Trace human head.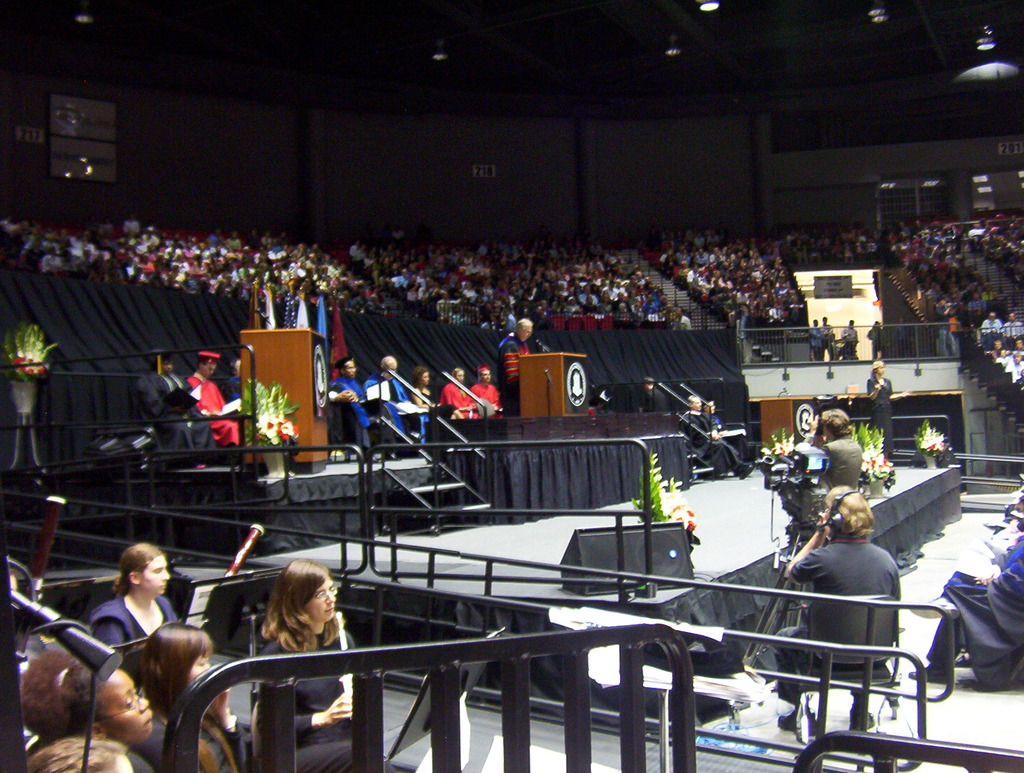
Traced to <region>689, 393, 703, 410</region>.
